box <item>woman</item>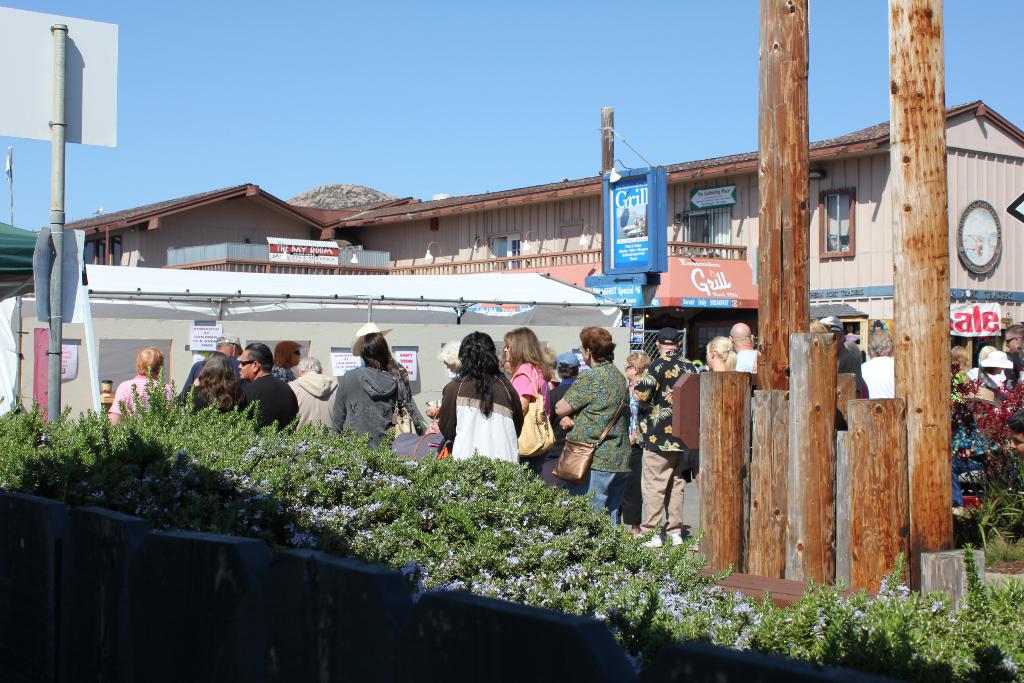
rect(270, 338, 306, 384)
